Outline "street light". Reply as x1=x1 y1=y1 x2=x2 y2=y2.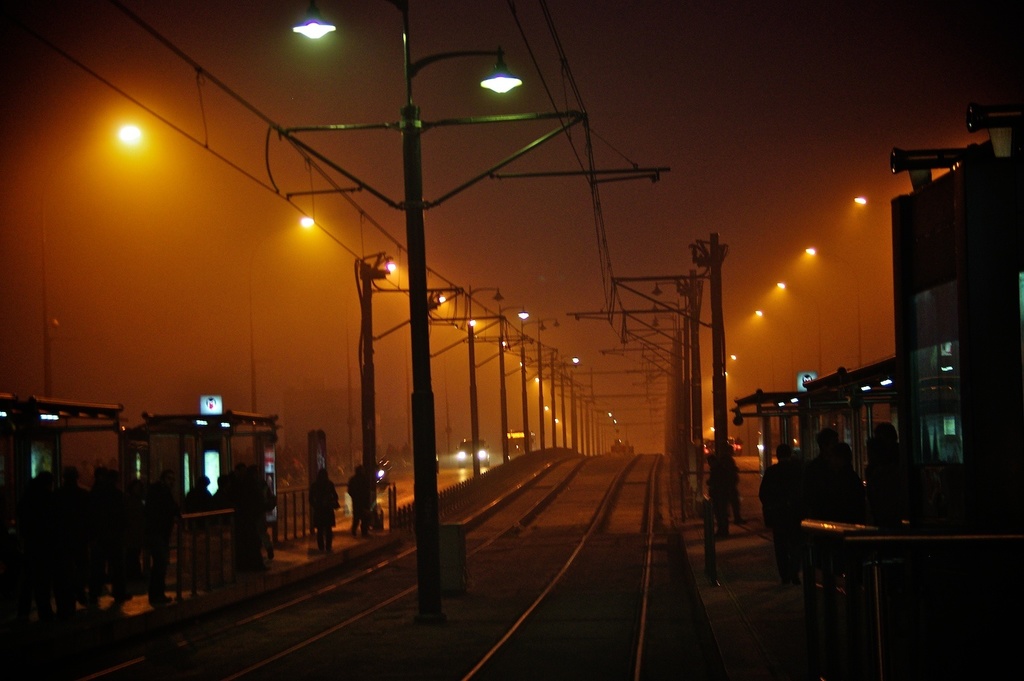
x1=426 y1=274 x2=453 y2=311.
